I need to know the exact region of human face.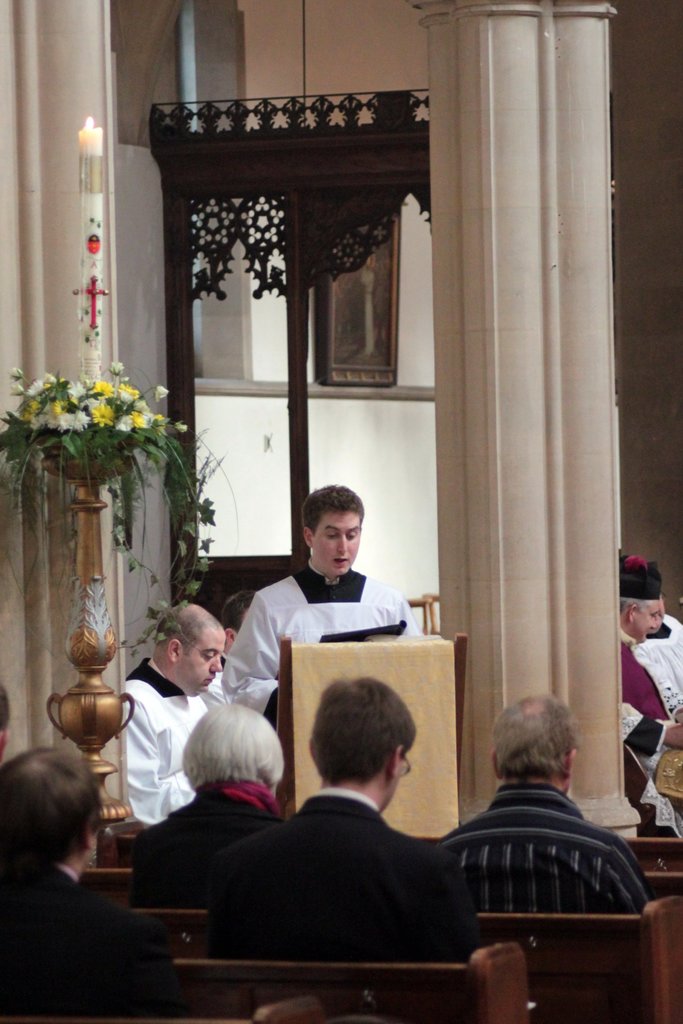
Region: x1=181, y1=619, x2=220, y2=694.
